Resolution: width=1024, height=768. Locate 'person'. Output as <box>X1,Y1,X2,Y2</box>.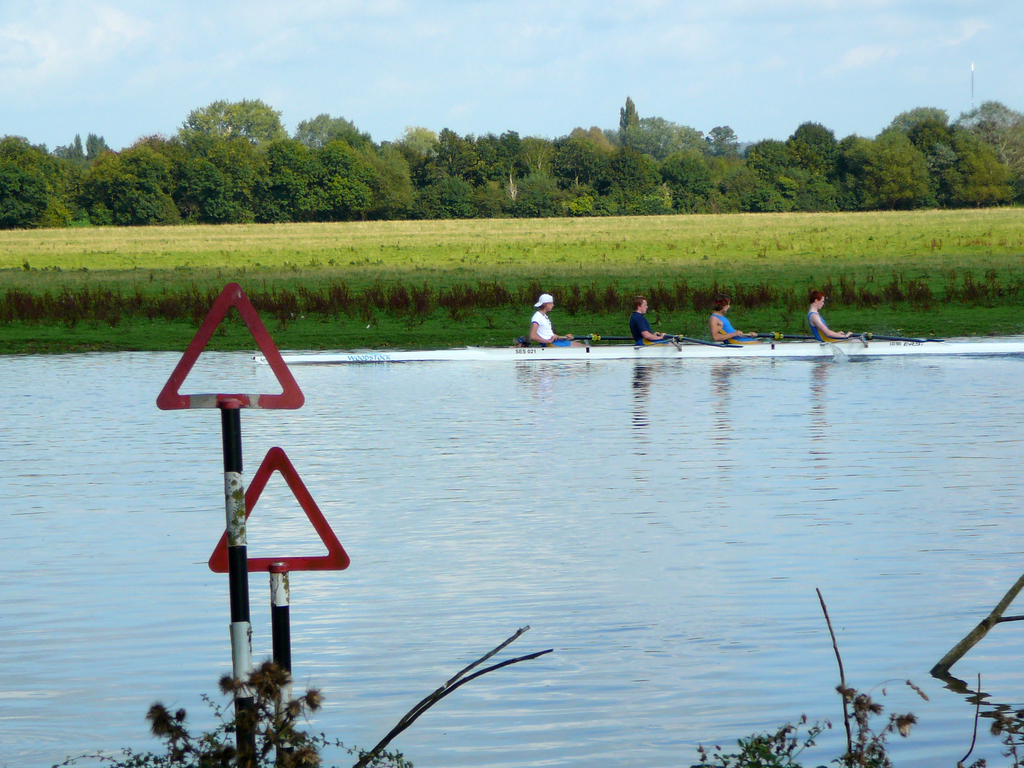
<box>527,291,586,360</box>.
